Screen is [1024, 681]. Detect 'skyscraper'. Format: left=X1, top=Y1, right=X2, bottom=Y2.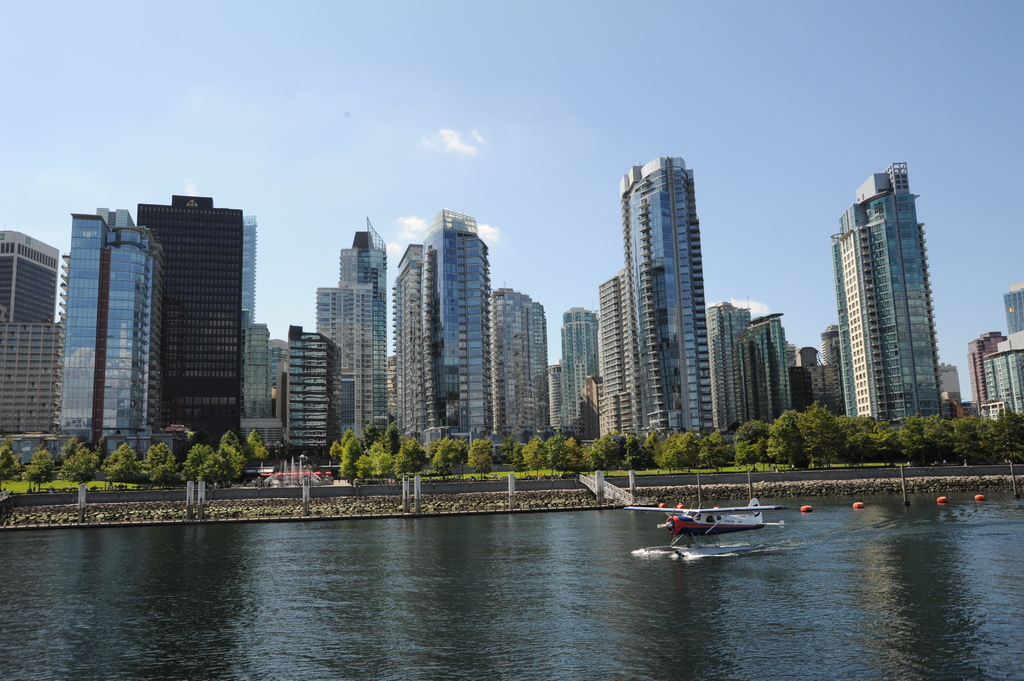
left=603, top=273, right=648, bottom=445.
